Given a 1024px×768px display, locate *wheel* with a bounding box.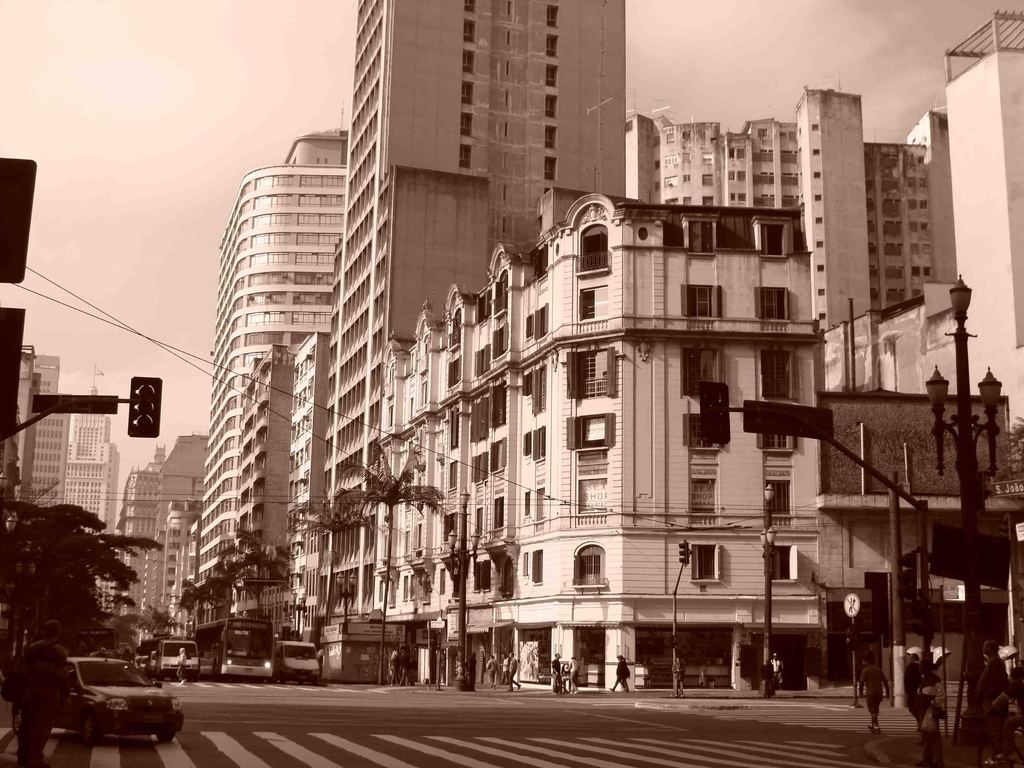
Located: l=154, t=729, r=176, b=744.
